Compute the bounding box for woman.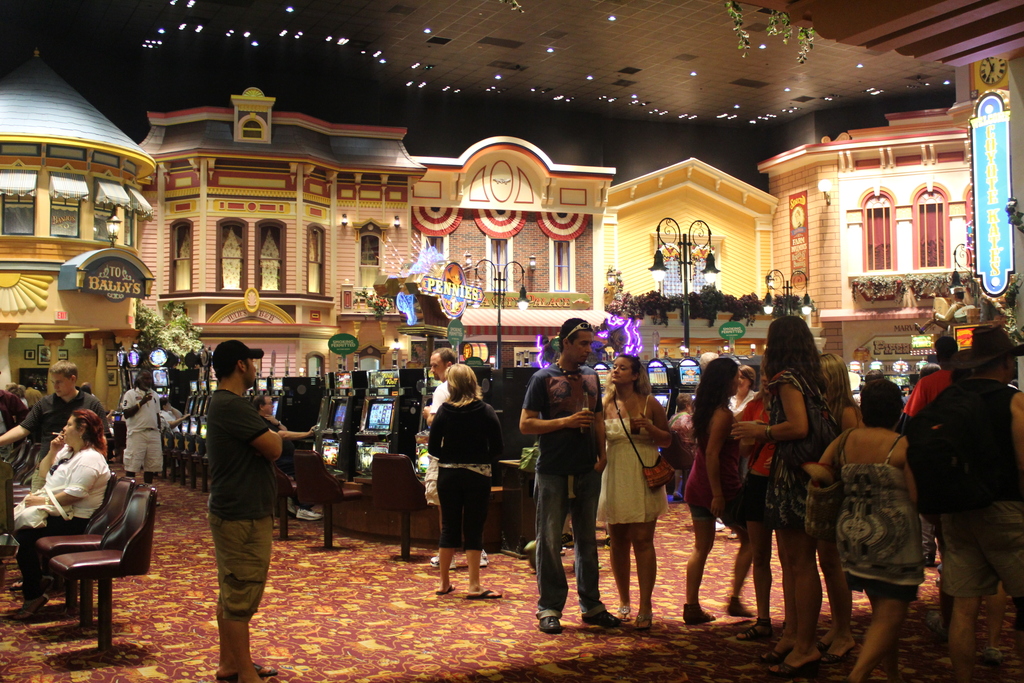
<bbox>723, 364, 759, 443</bbox>.
